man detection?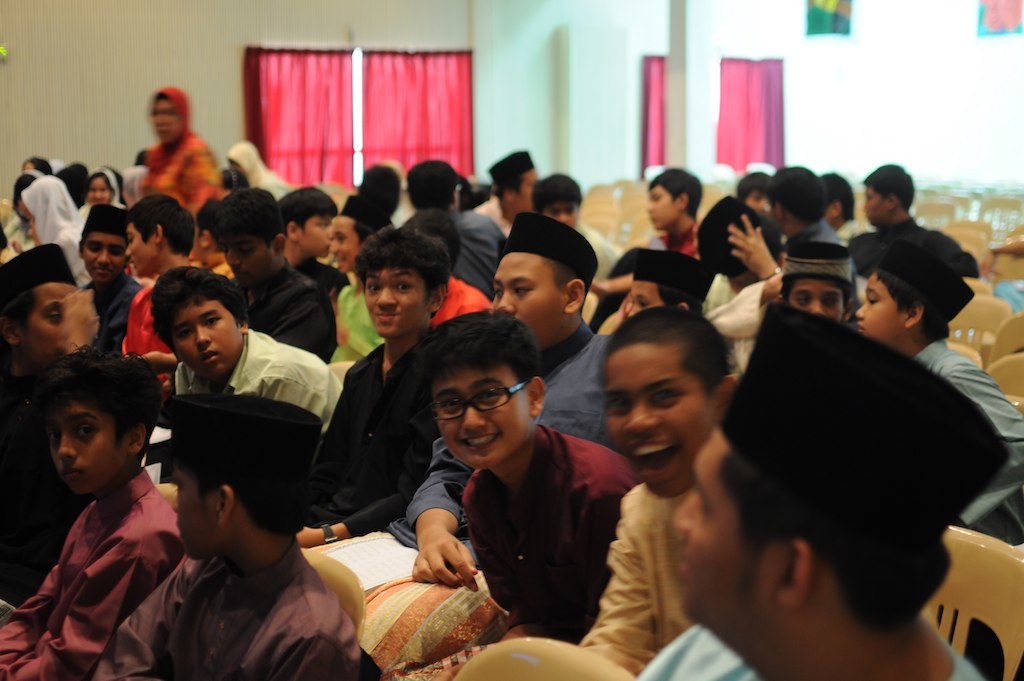
region(392, 303, 635, 680)
